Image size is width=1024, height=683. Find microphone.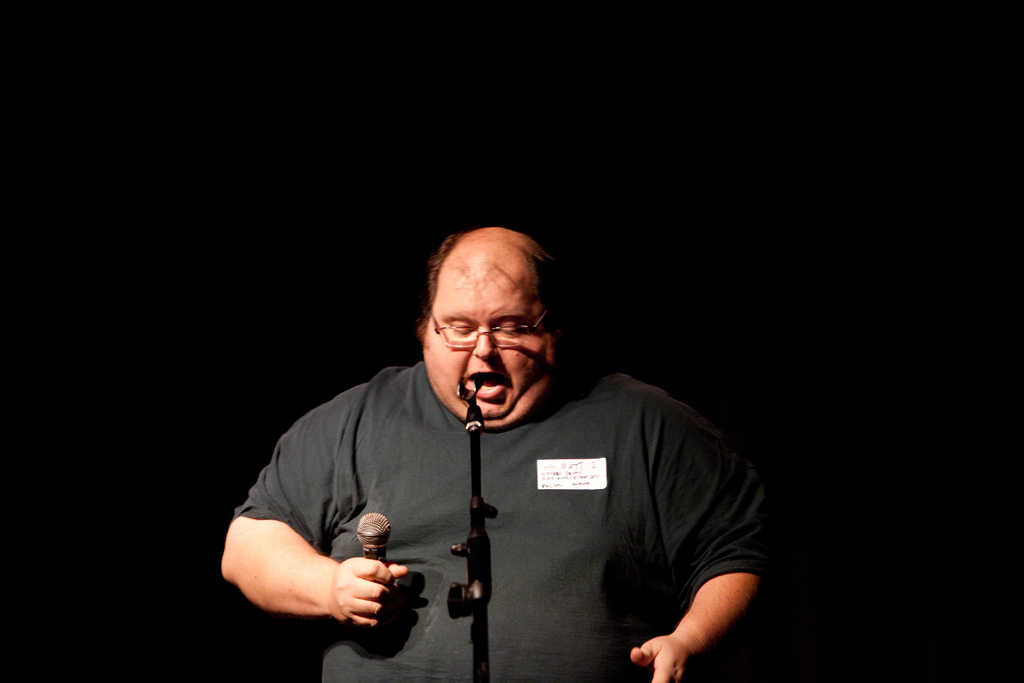
[x1=351, y1=508, x2=396, y2=636].
